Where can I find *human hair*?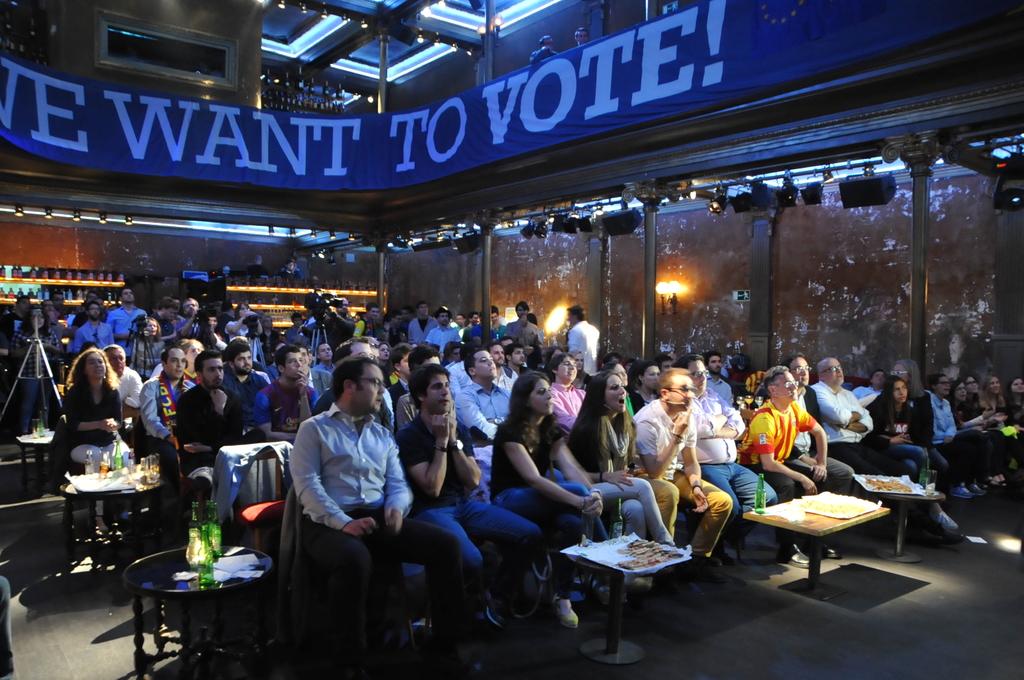
You can find it at rect(108, 342, 125, 355).
